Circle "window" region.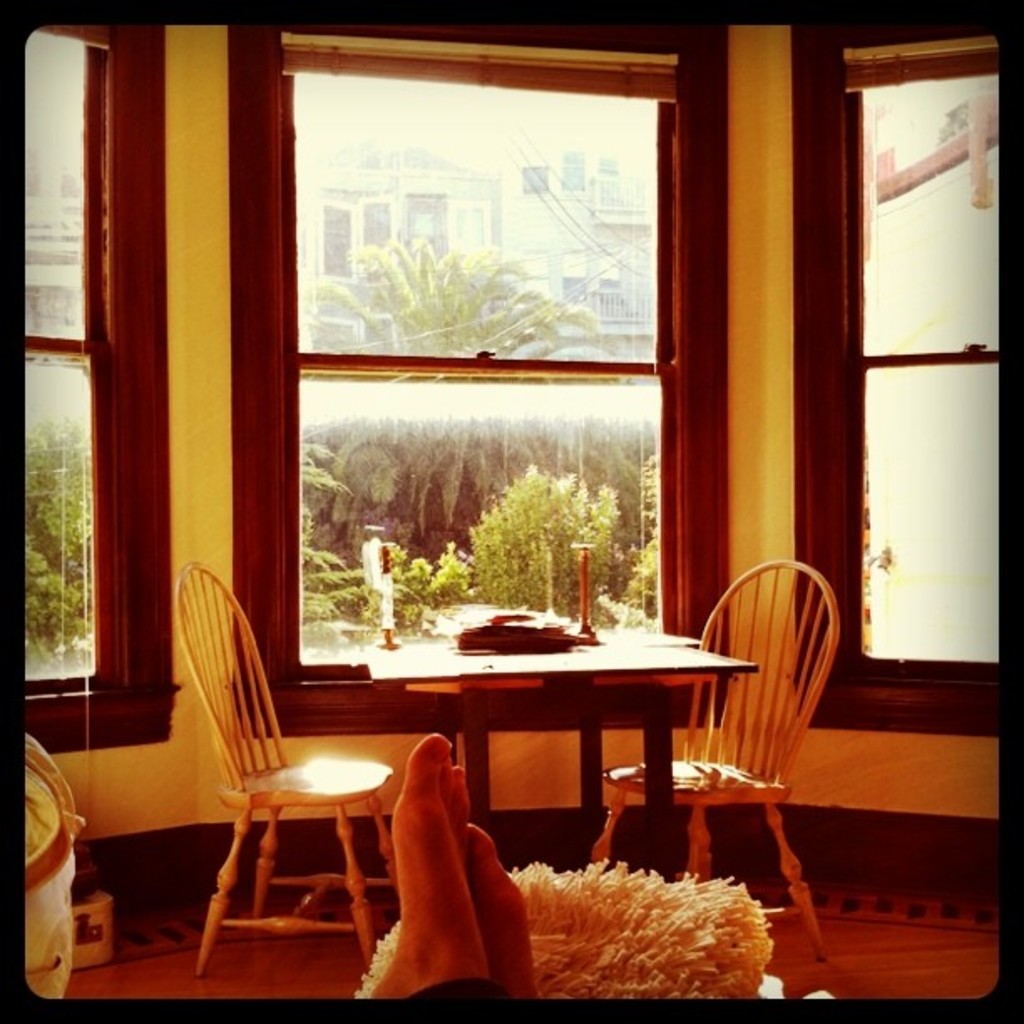
Region: bbox(795, 44, 1007, 733).
